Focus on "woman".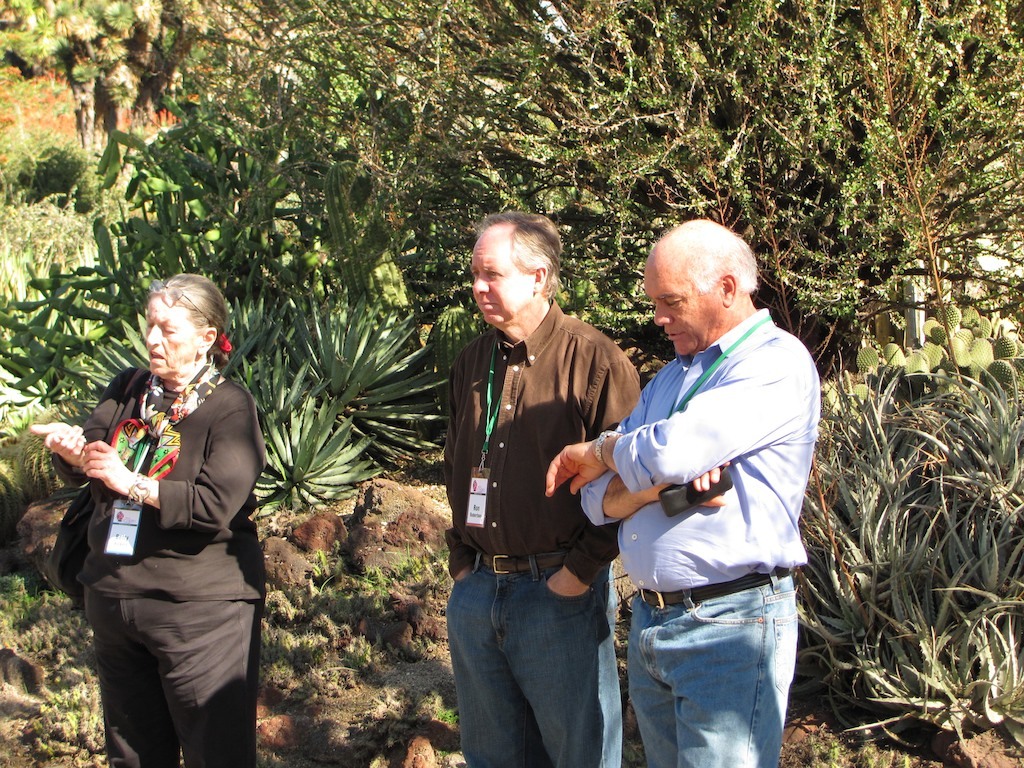
Focused at crop(58, 237, 260, 767).
